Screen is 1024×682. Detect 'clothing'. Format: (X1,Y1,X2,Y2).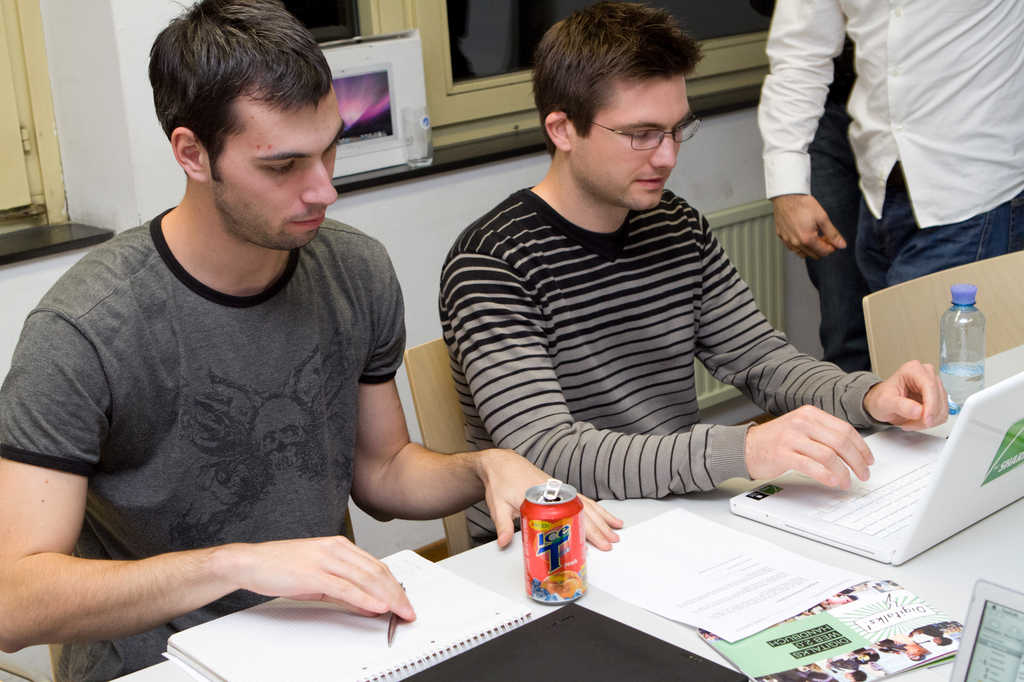
(19,161,418,640).
